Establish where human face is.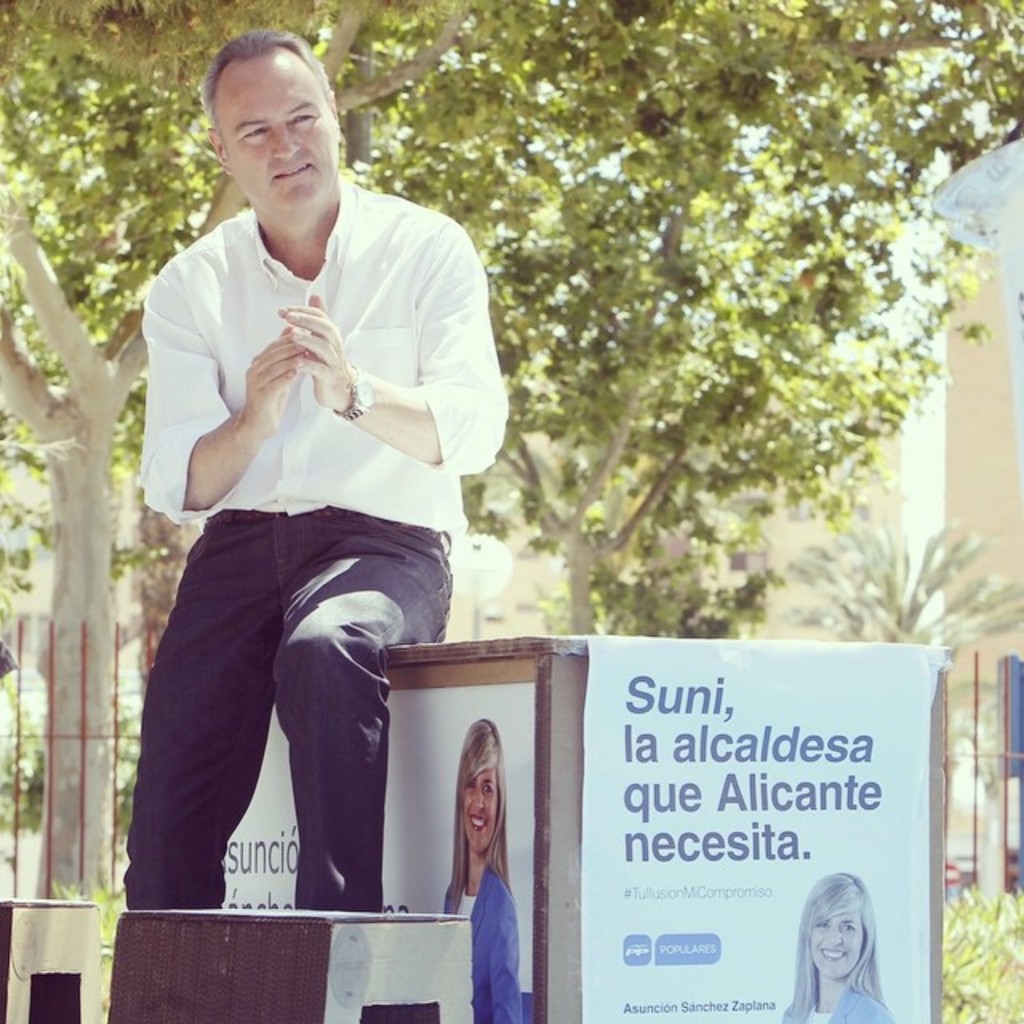
Established at <box>462,765,499,853</box>.
